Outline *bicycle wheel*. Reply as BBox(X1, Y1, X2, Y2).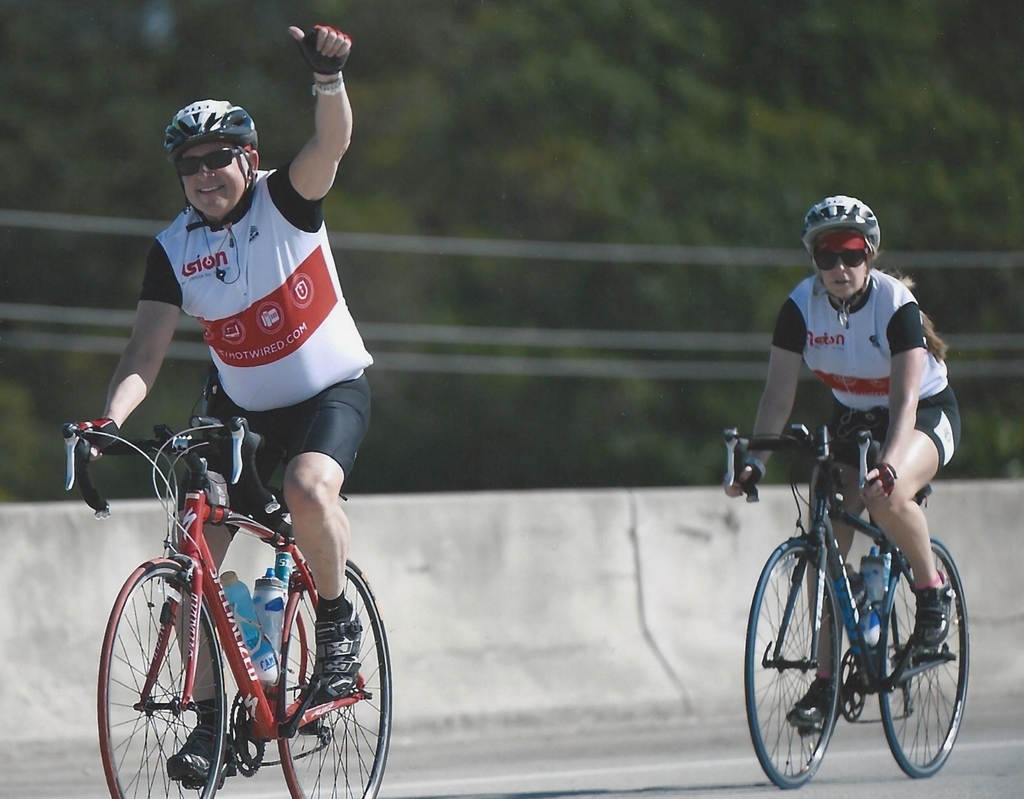
BBox(742, 535, 847, 788).
